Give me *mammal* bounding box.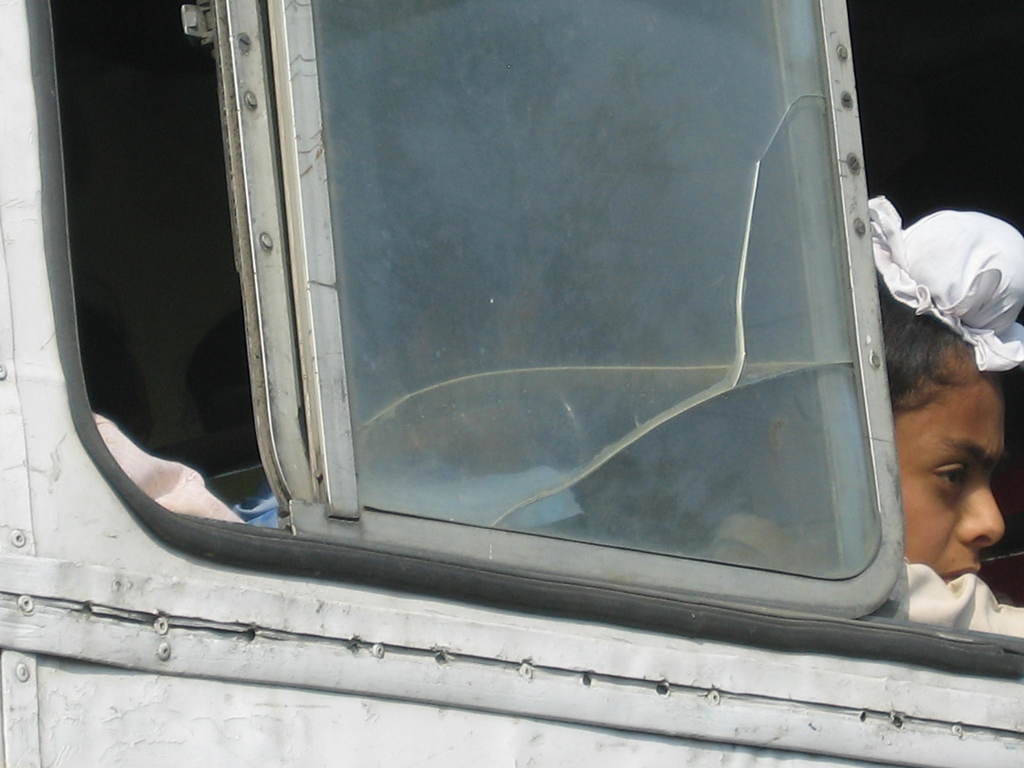
bbox=[854, 163, 1023, 671].
